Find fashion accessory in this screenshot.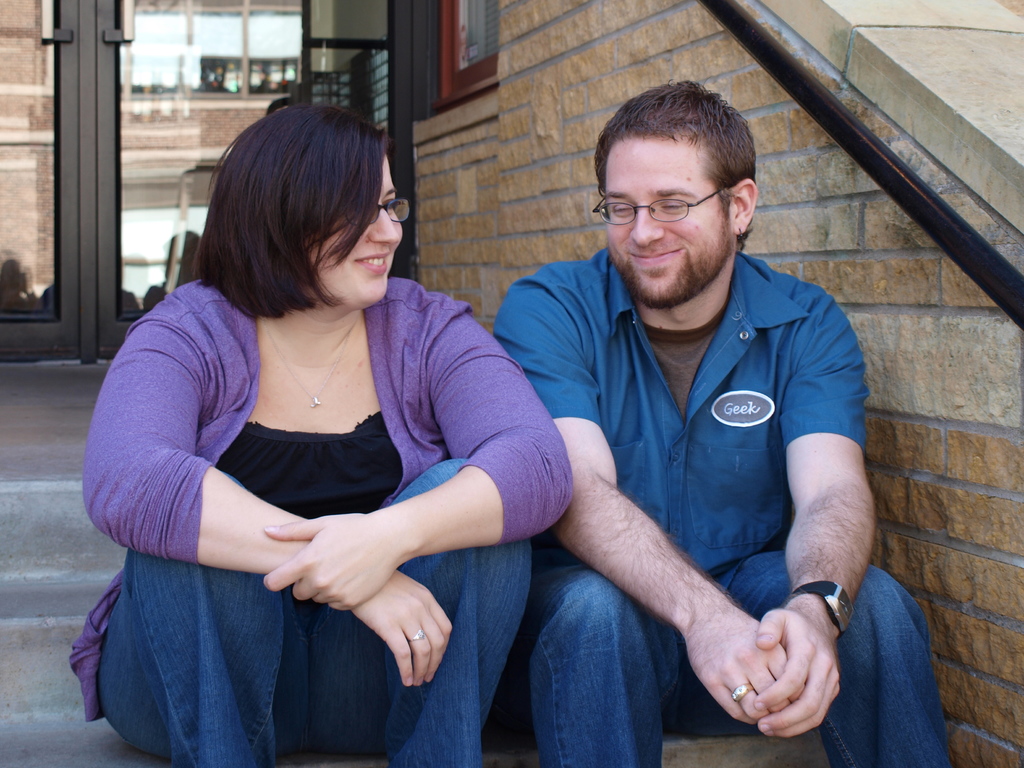
The bounding box for fashion accessory is {"left": 785, "top": 576, "right": 859, "bottom": 637}.
